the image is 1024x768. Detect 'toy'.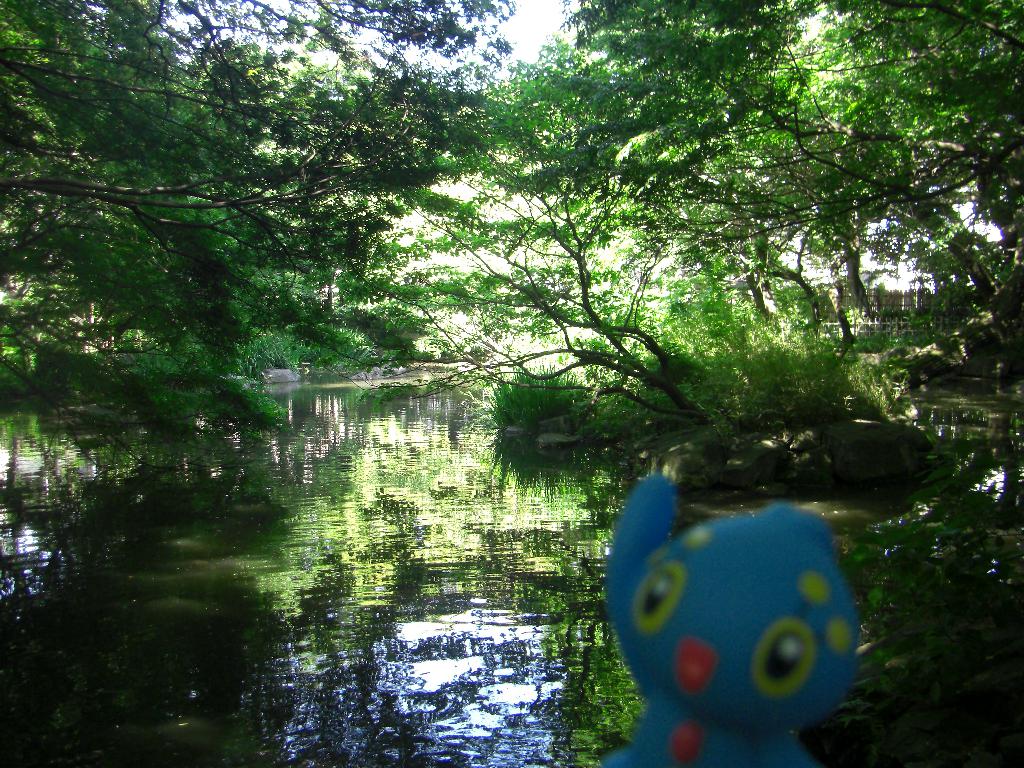
Detection: rect(605, 486, 858, 767).
